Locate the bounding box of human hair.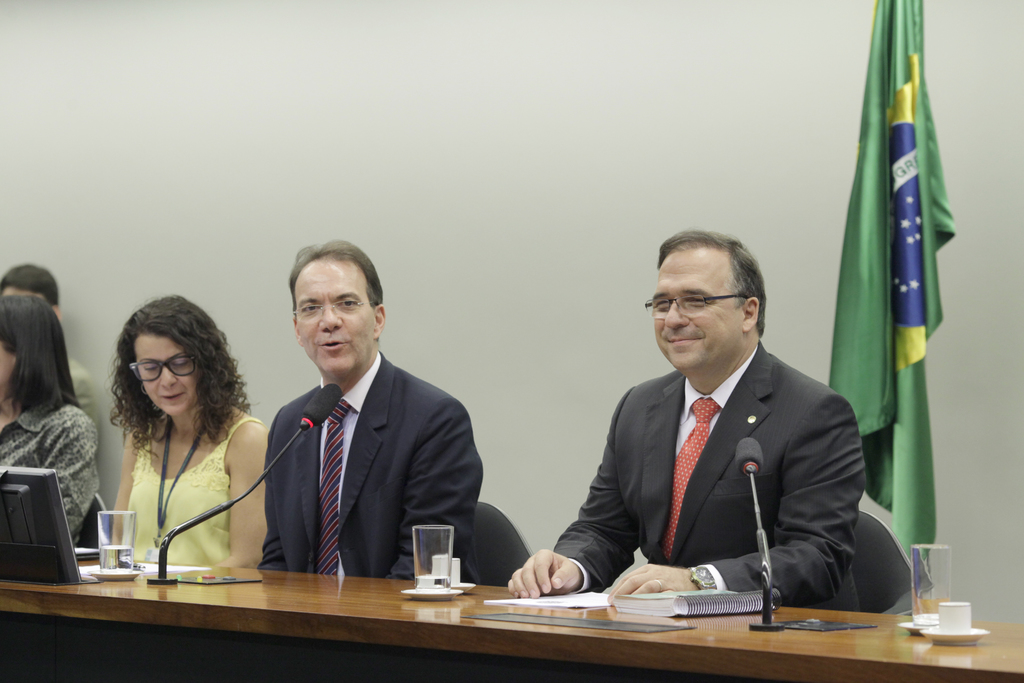
Bounding box: box(284, 236, 388, 317).
